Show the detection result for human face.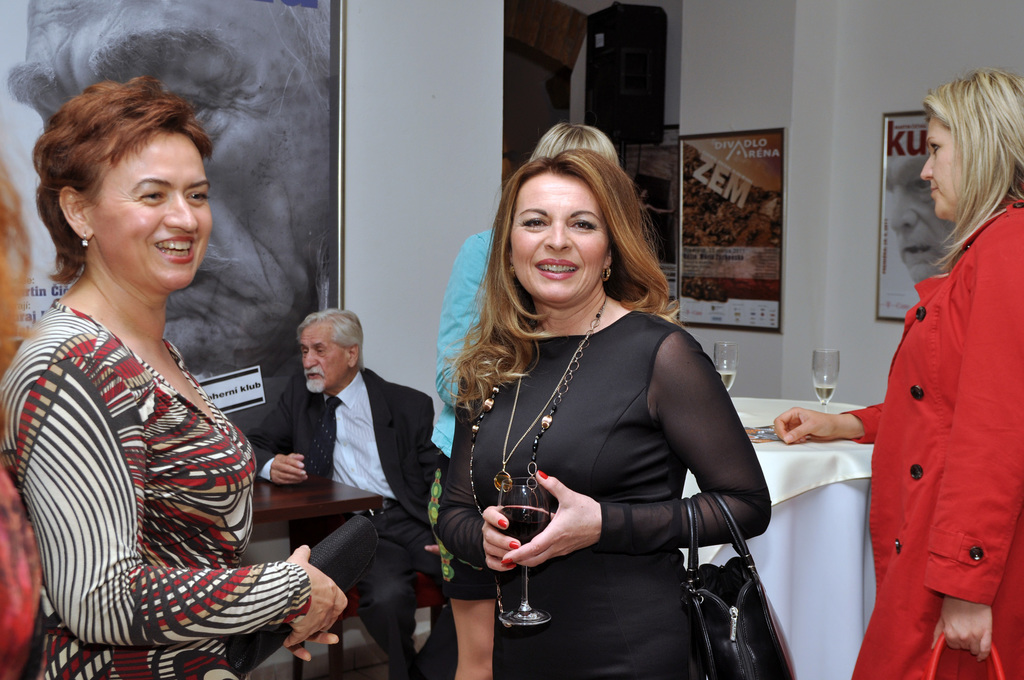
(296, 318, 351, 384).
